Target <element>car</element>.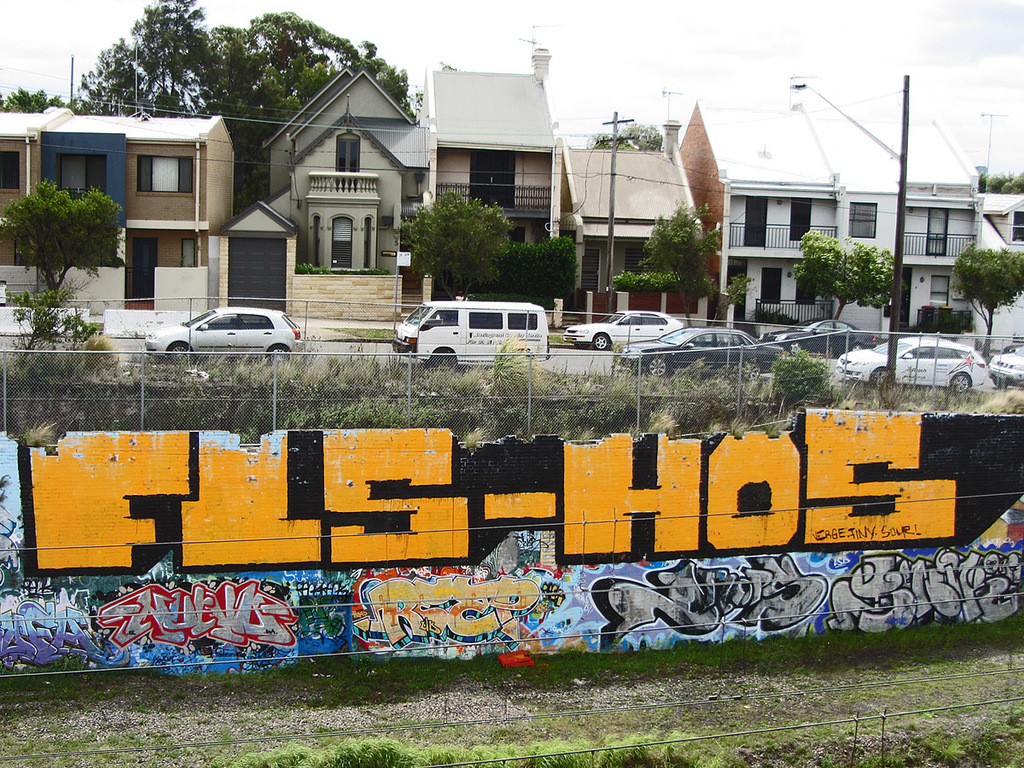
Target region: l=614, t=314, r=786, b=380.
